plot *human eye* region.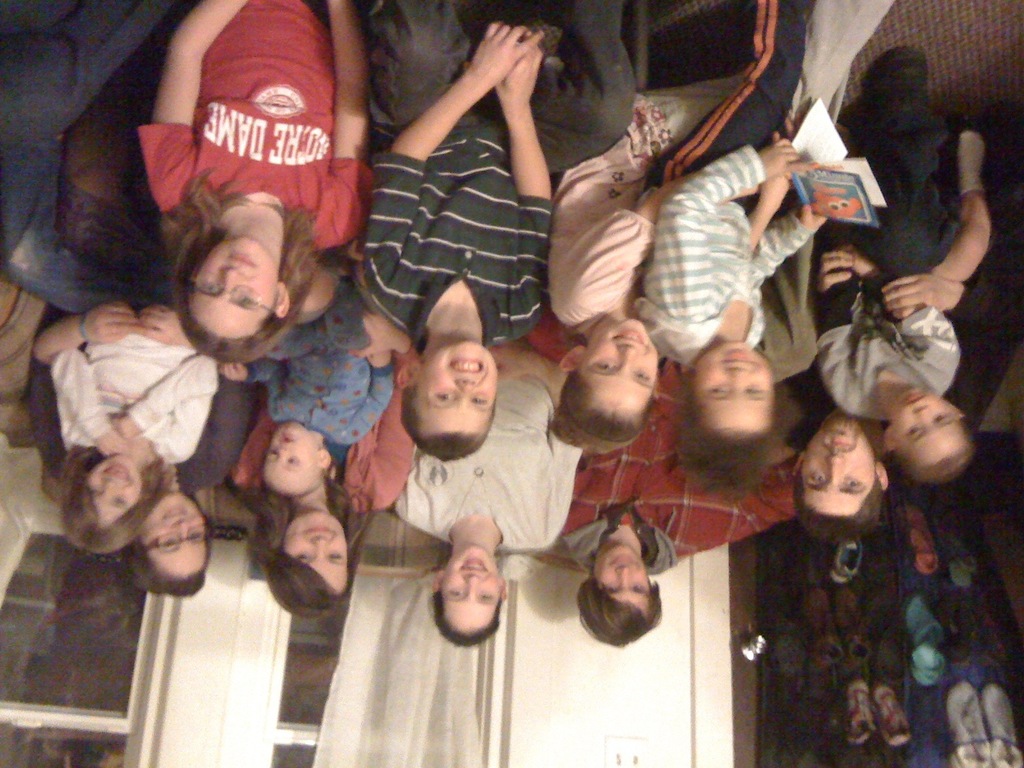
Plotted at <region>590, 359, 618, 371</region>.
